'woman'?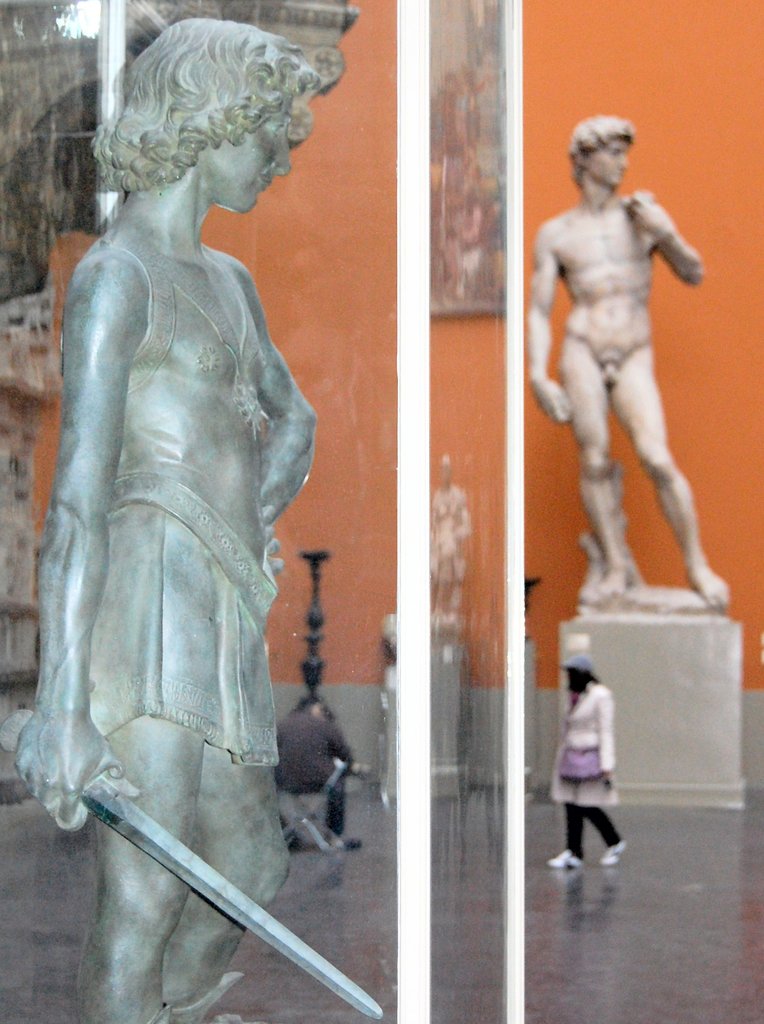
left=553, top=643, right=646, bottom=888
